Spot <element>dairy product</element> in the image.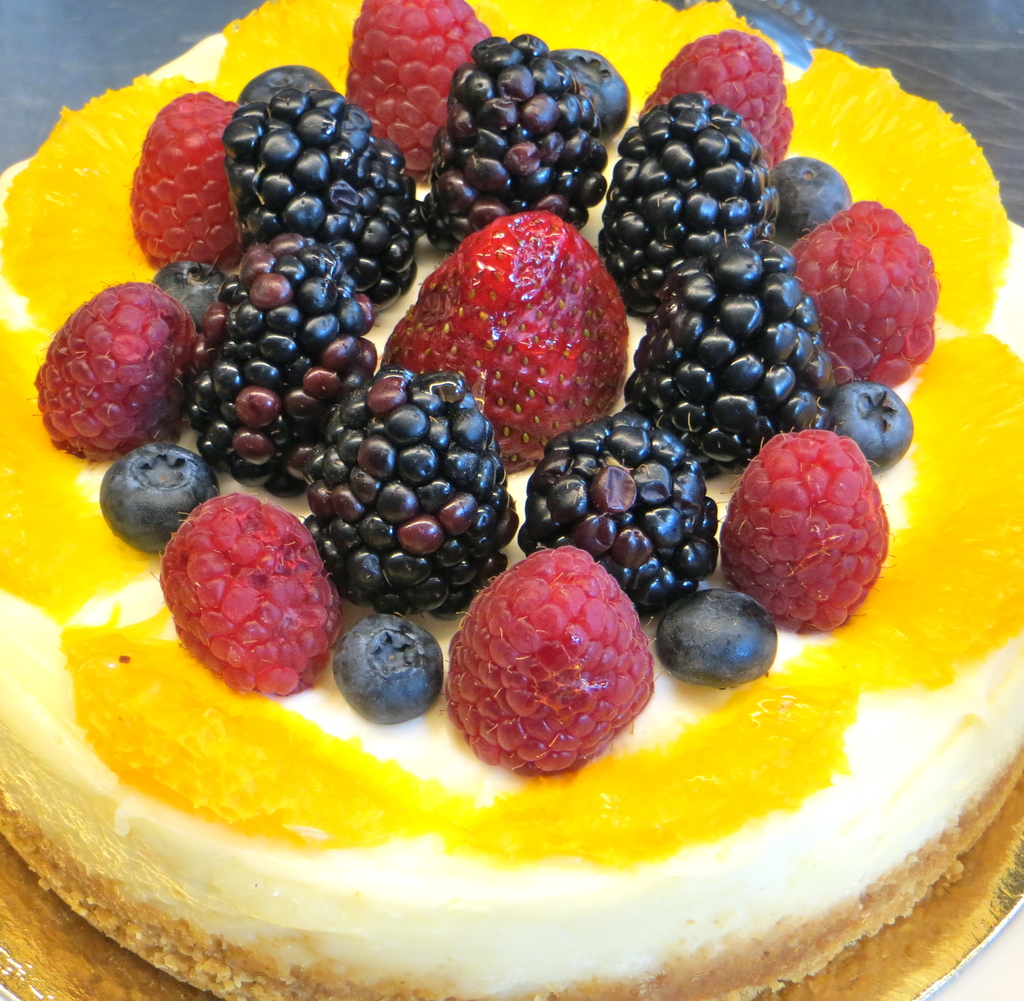
<element>dairy product</element> found at box=[0, 27, 1023, 1000].
